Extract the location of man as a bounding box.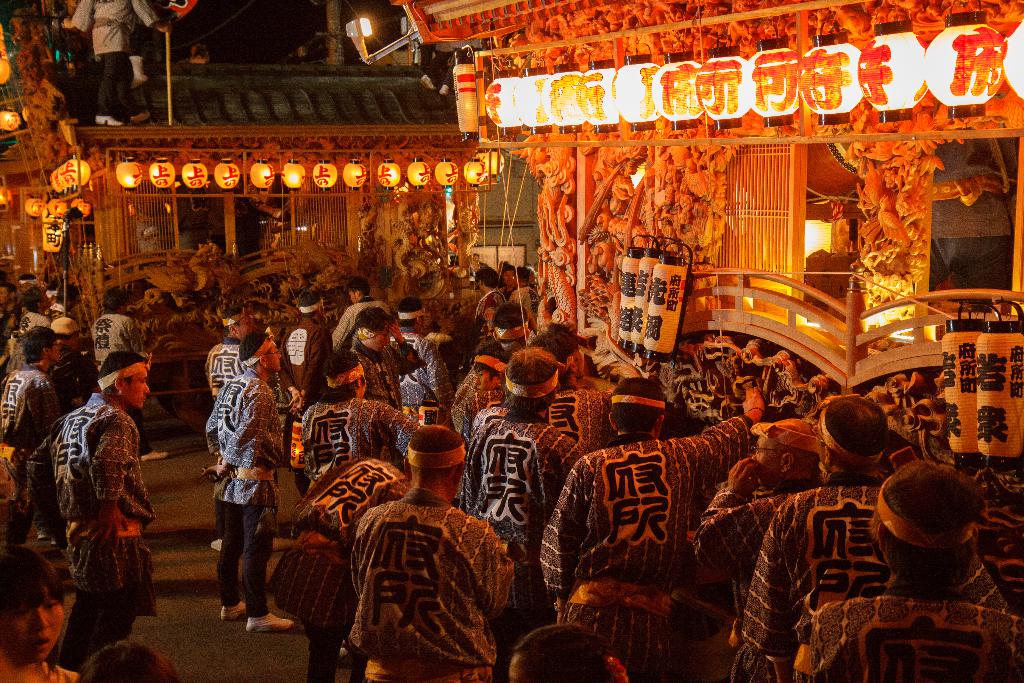
Rect(40, 339, 159, 660).
